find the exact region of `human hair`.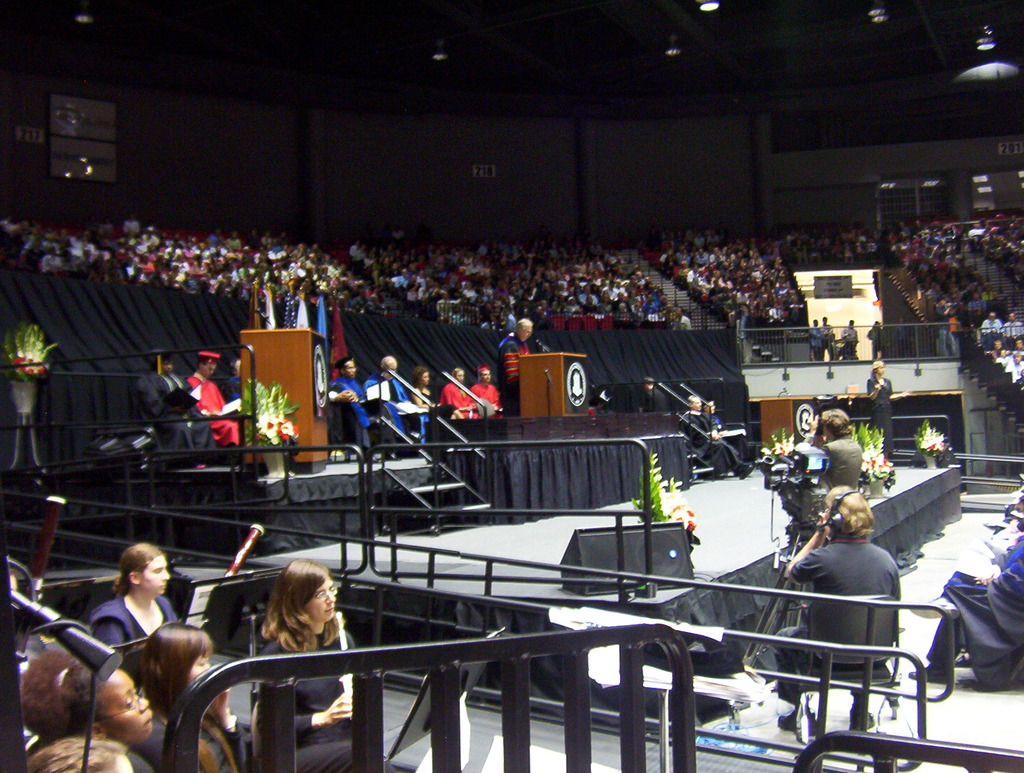
Exact region: detection(999, 349, 1007, 355).
